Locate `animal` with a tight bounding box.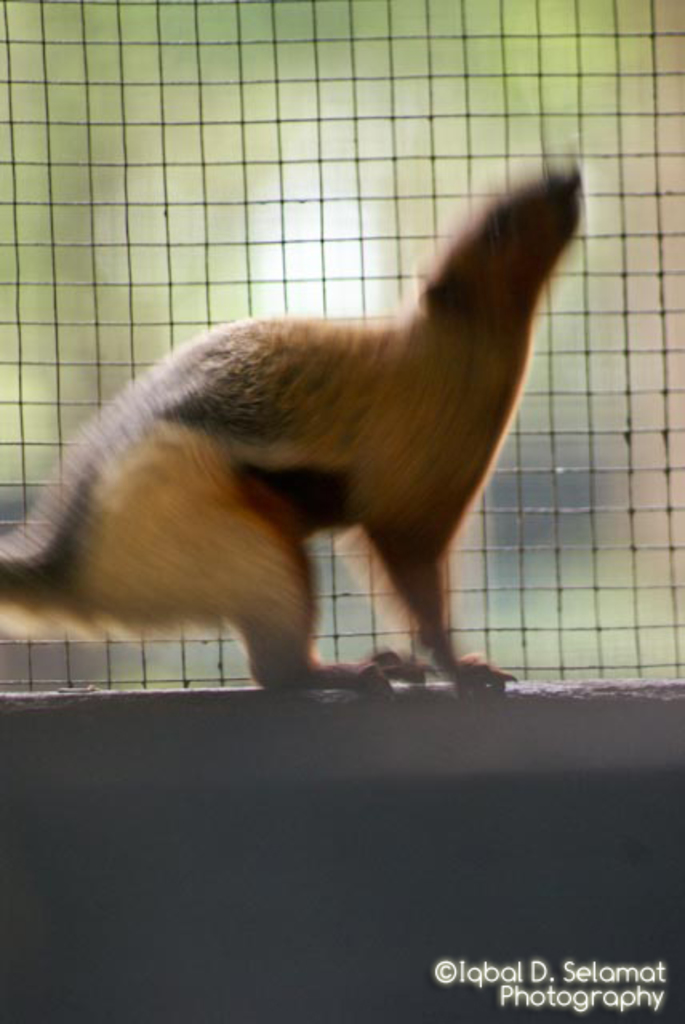
BBox(0, 171, 576, 706).
